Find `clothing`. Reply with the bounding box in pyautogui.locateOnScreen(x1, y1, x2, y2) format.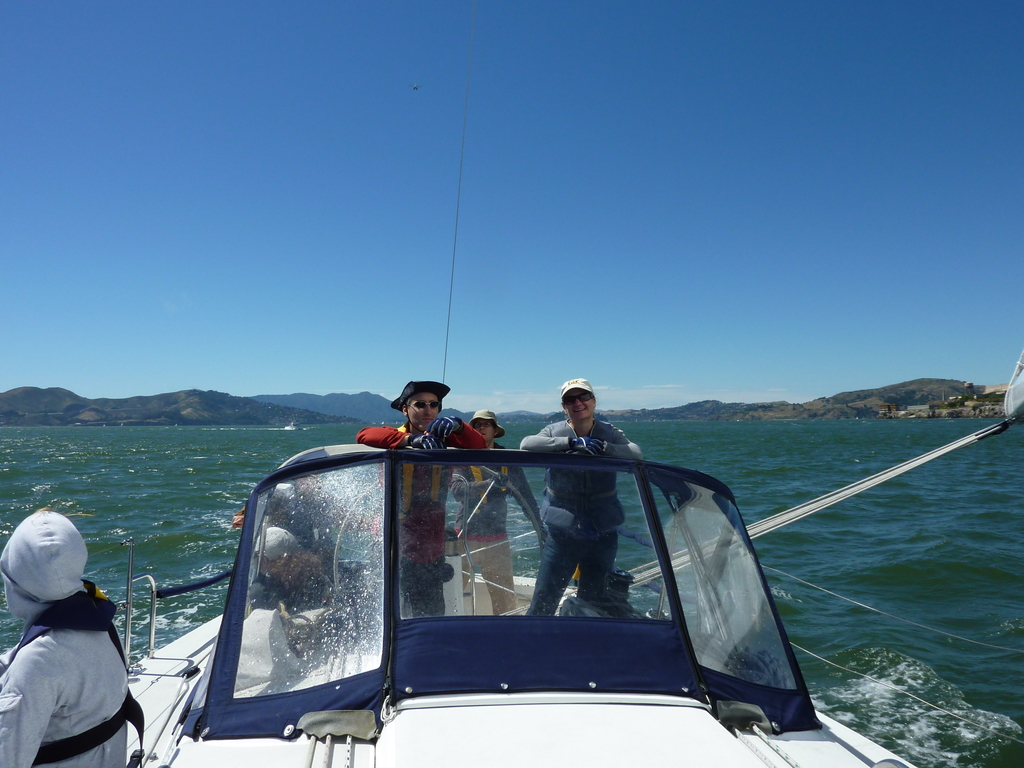
pyautogui.locateOnScreen(244, 575, 293, 617).
